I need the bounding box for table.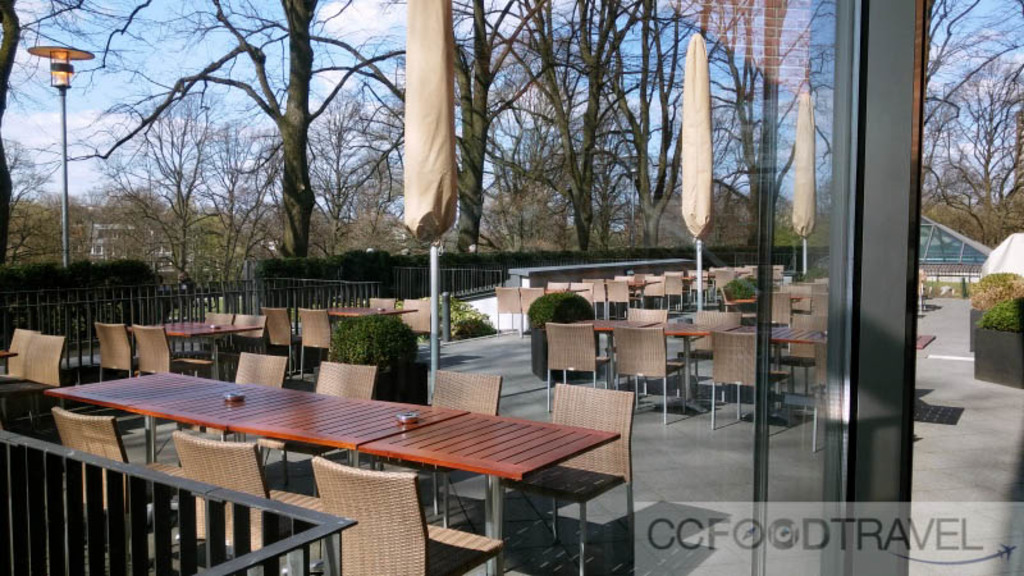
Here it is: BBox(328, 310, 419, 316).
